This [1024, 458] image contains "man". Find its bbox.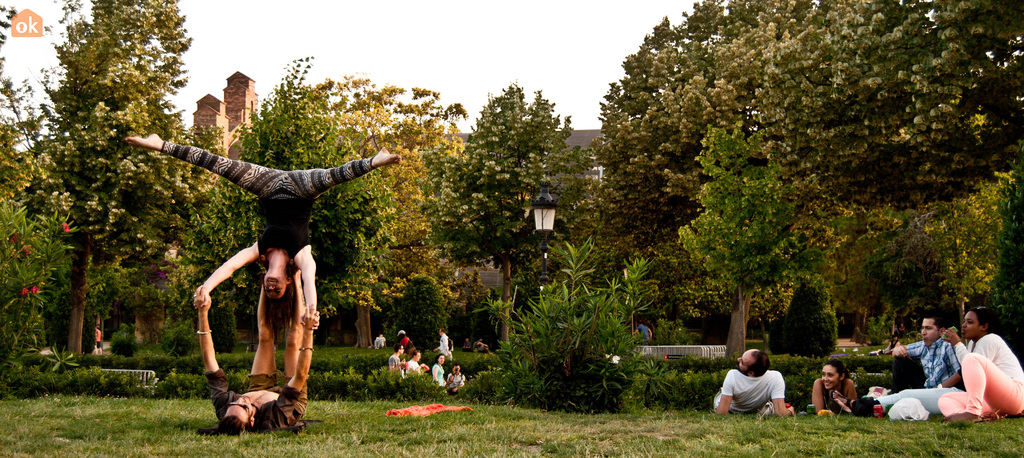
(724, 351, 799, 429).
